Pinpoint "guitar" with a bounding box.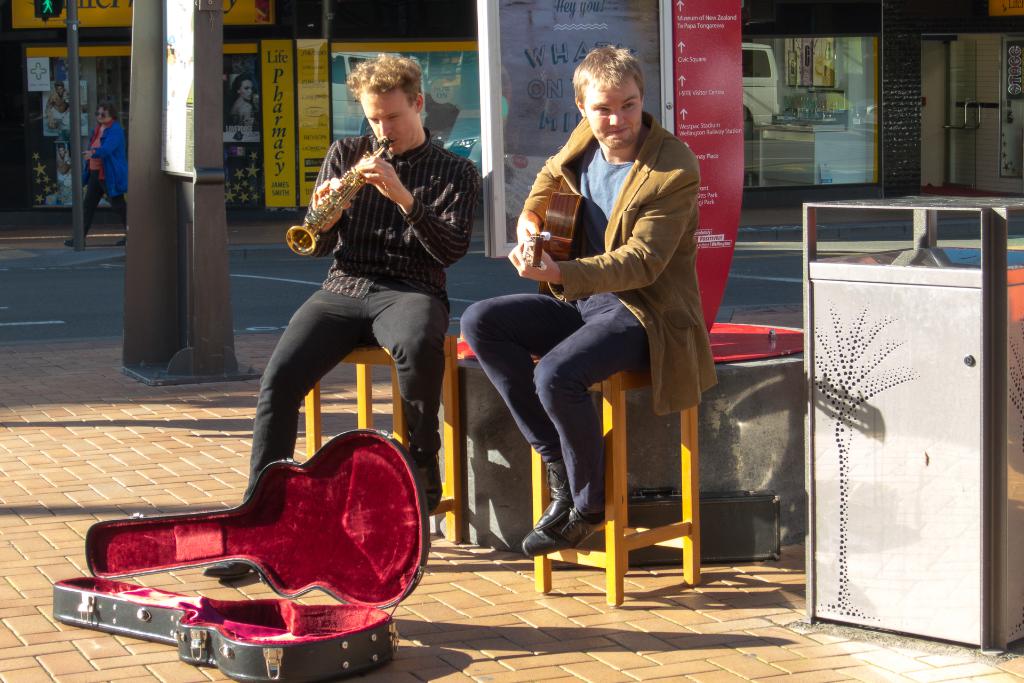
531 185 586 279.
